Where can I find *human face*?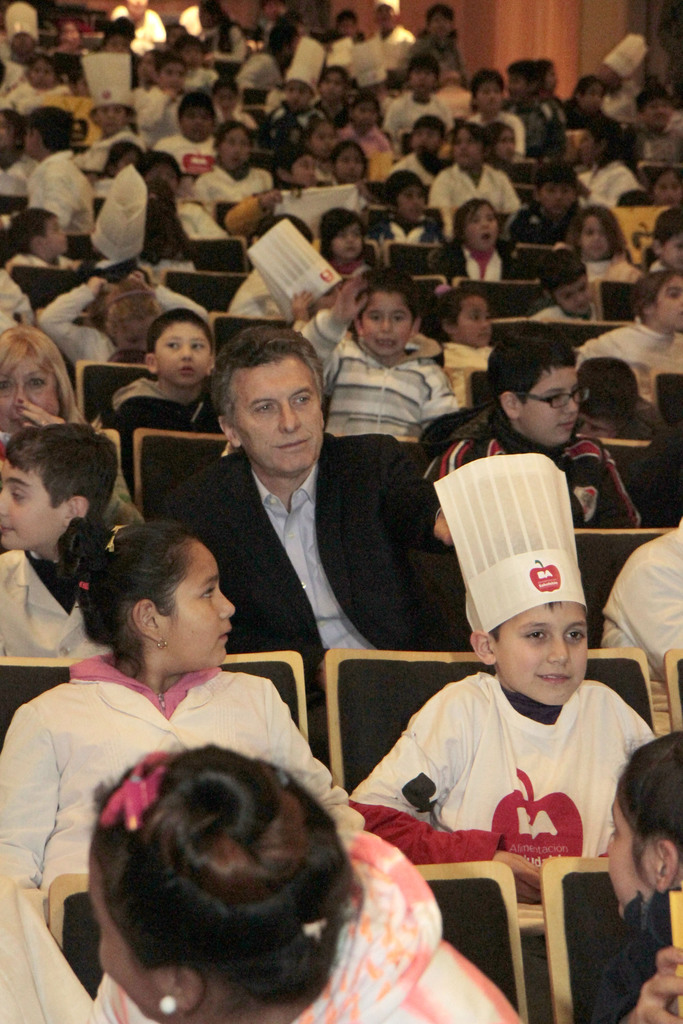
You can find it at [x1=479, y1=85, x2=507, y2=115].
